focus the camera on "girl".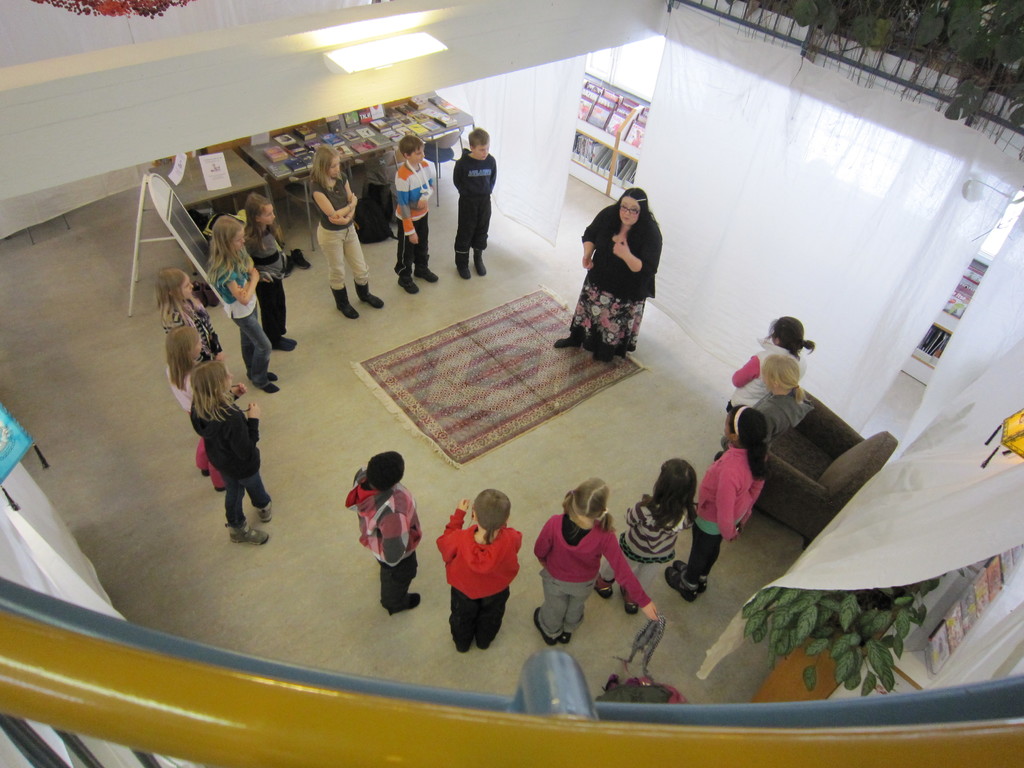
Focus region: {"left": 159, "top": 271, "right": 225, "bottom": 362}.
